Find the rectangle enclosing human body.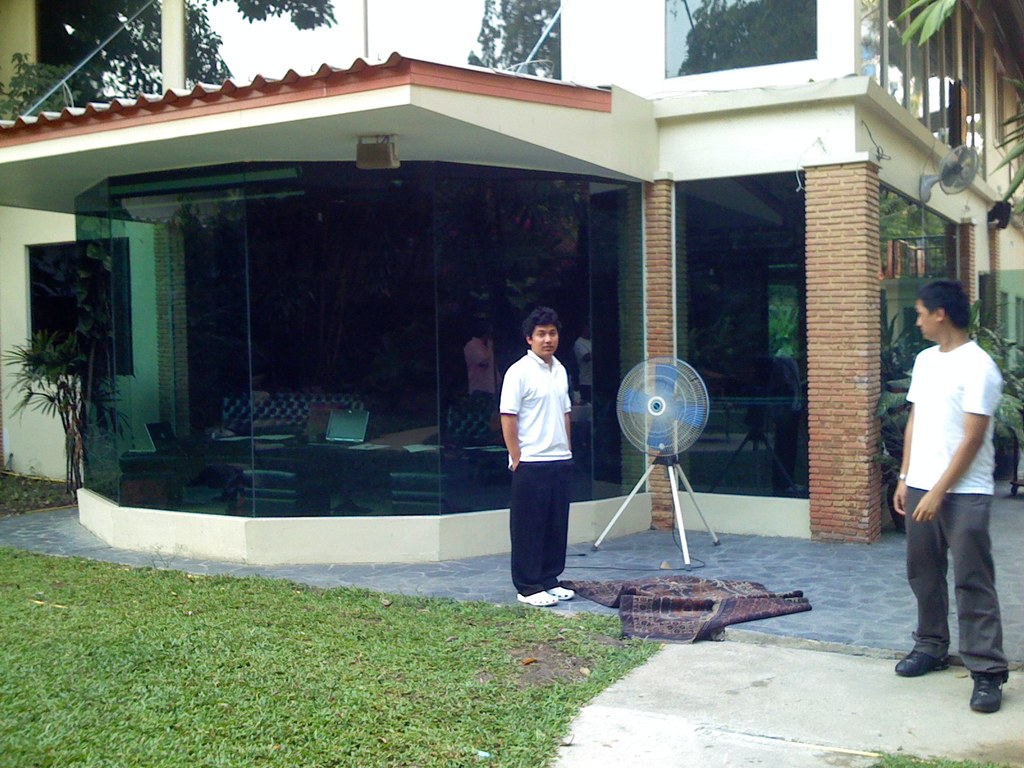
894/276/1005/680.
